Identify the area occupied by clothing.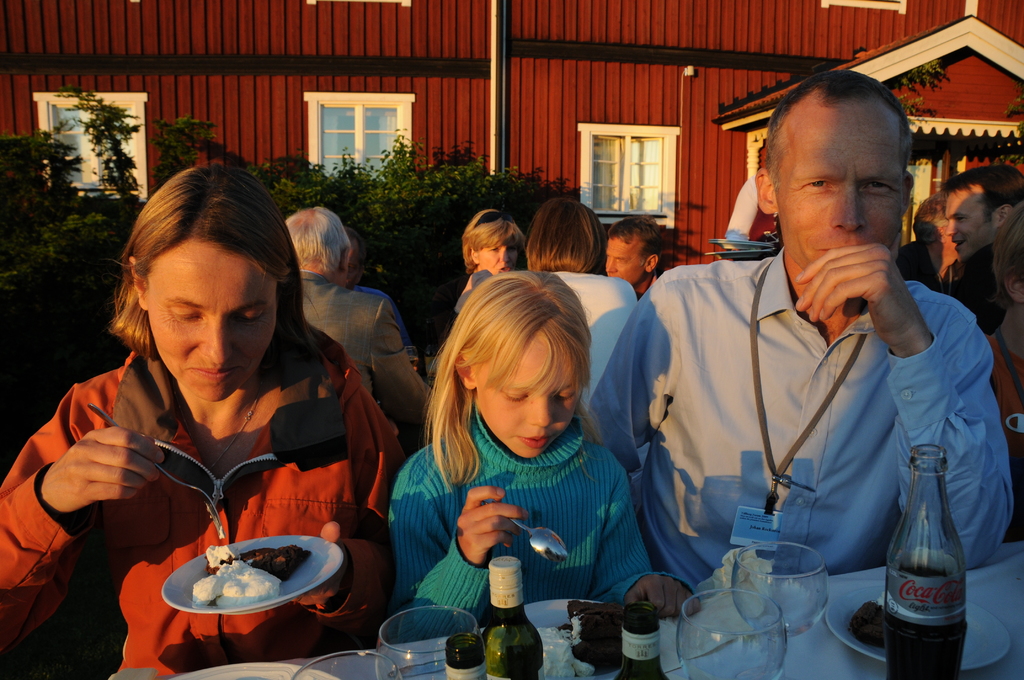
Area: bbox(435, 266, 493, 342).
